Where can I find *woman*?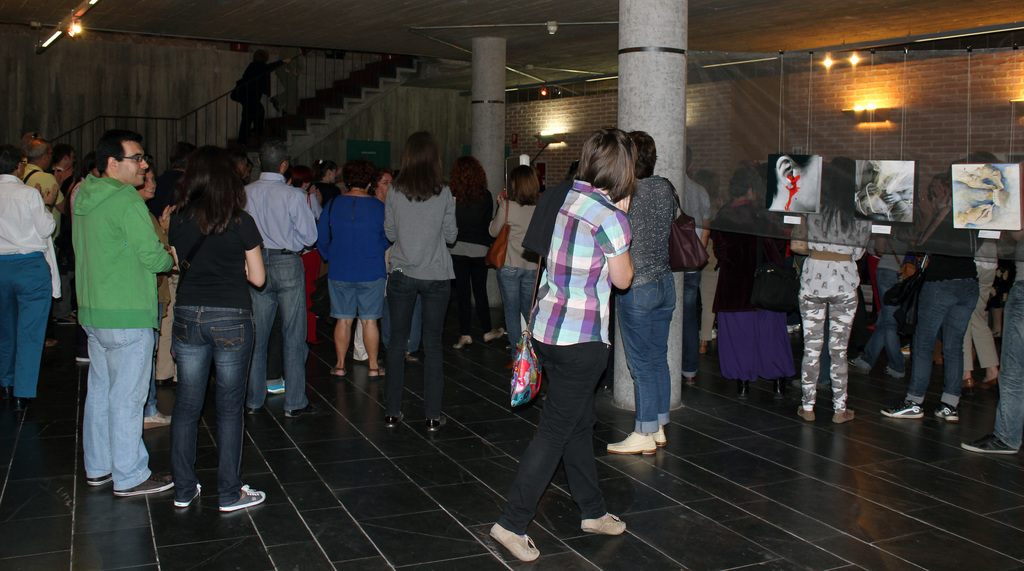
You can find it at (379,126,463,429).
